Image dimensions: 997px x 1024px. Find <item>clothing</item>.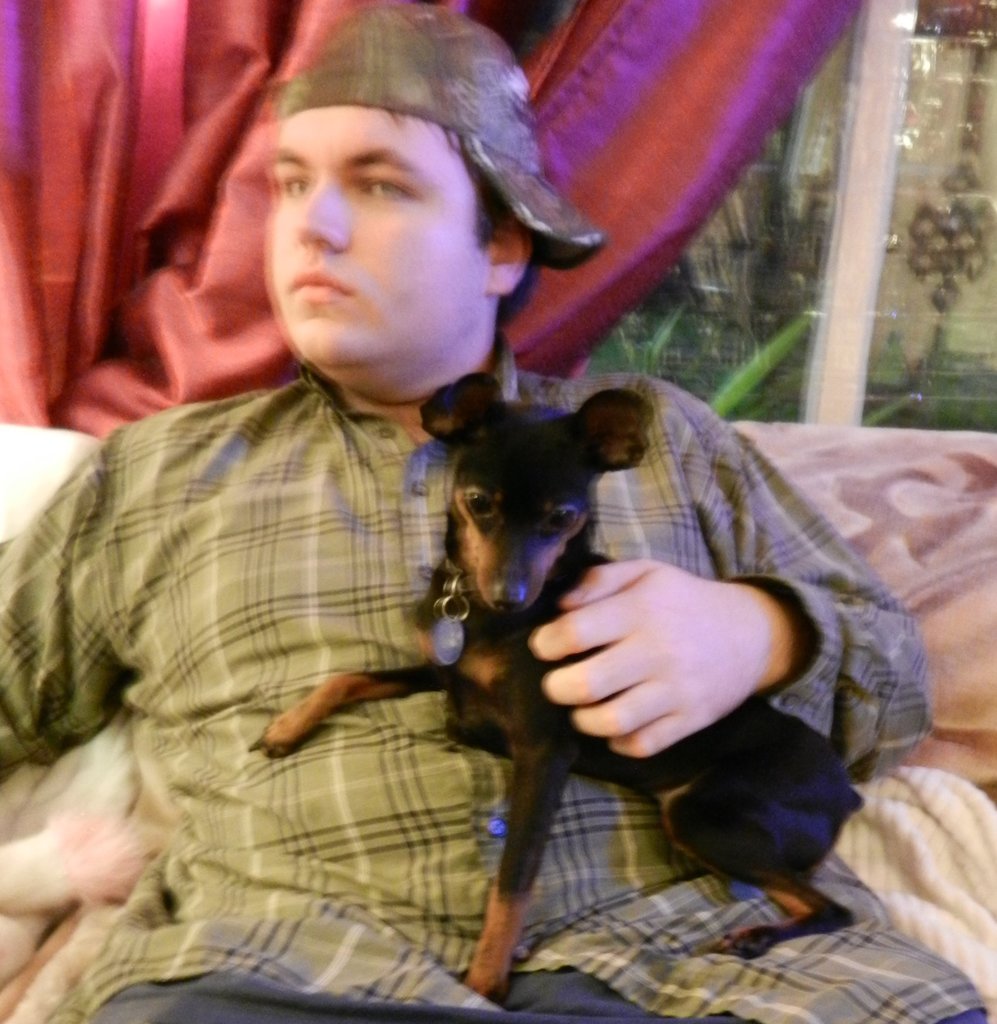
0 366 989 1023.
